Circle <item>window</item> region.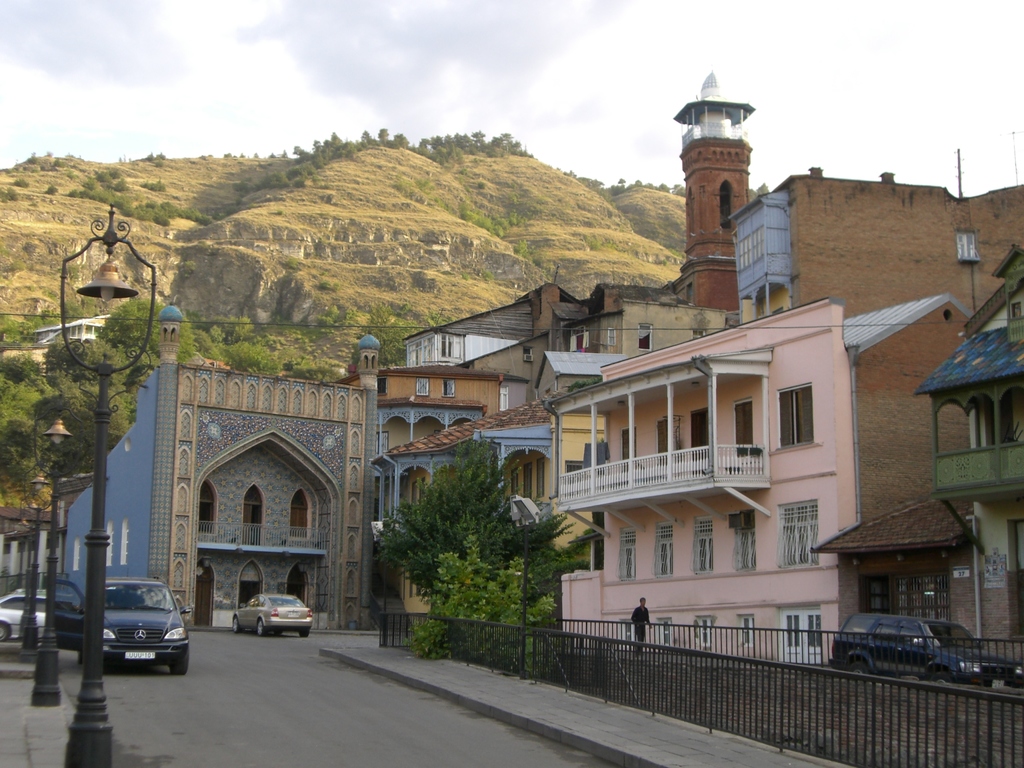
Region: <box>774,498,818,573</box>.
